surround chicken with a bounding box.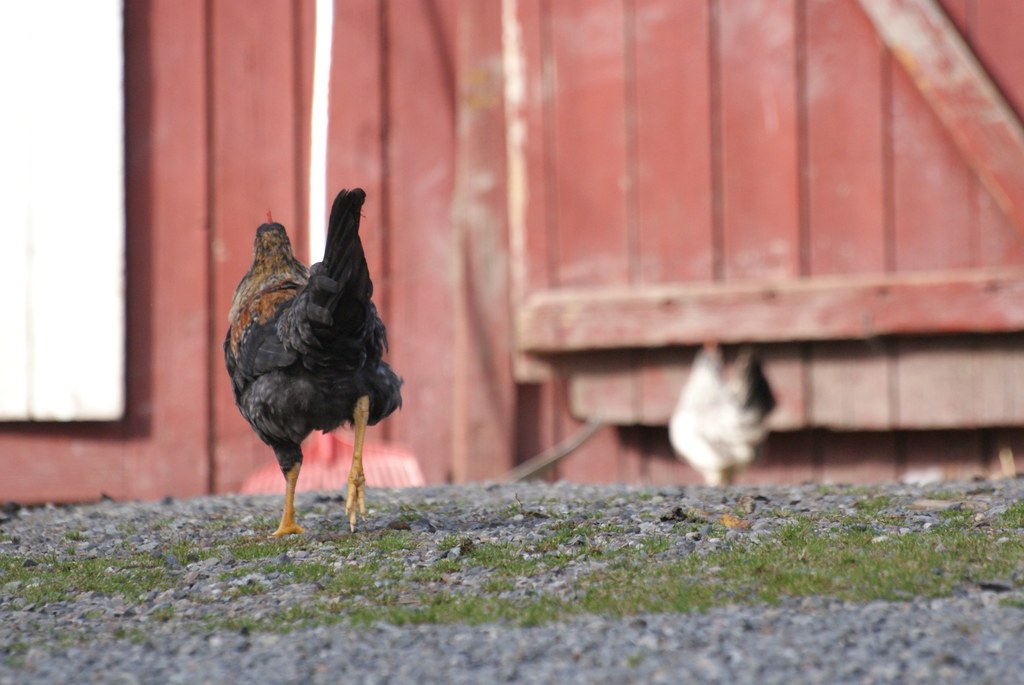
225/179/397/565.
